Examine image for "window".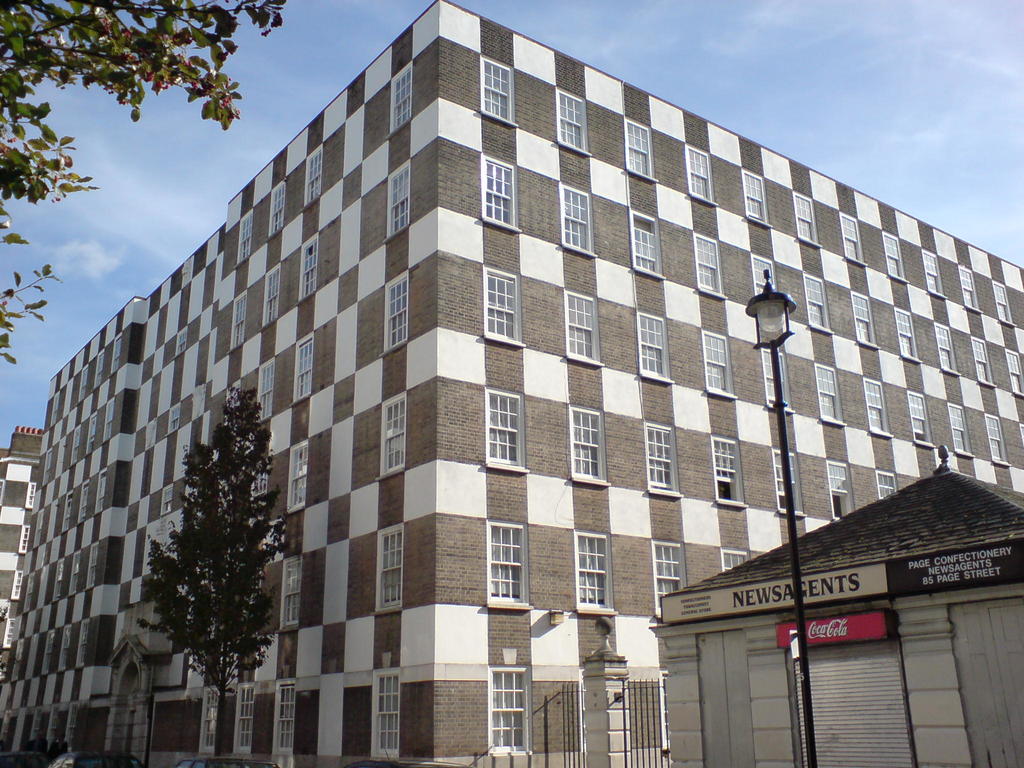
Examination result: <region>20, 522, 31, 556</region>.
